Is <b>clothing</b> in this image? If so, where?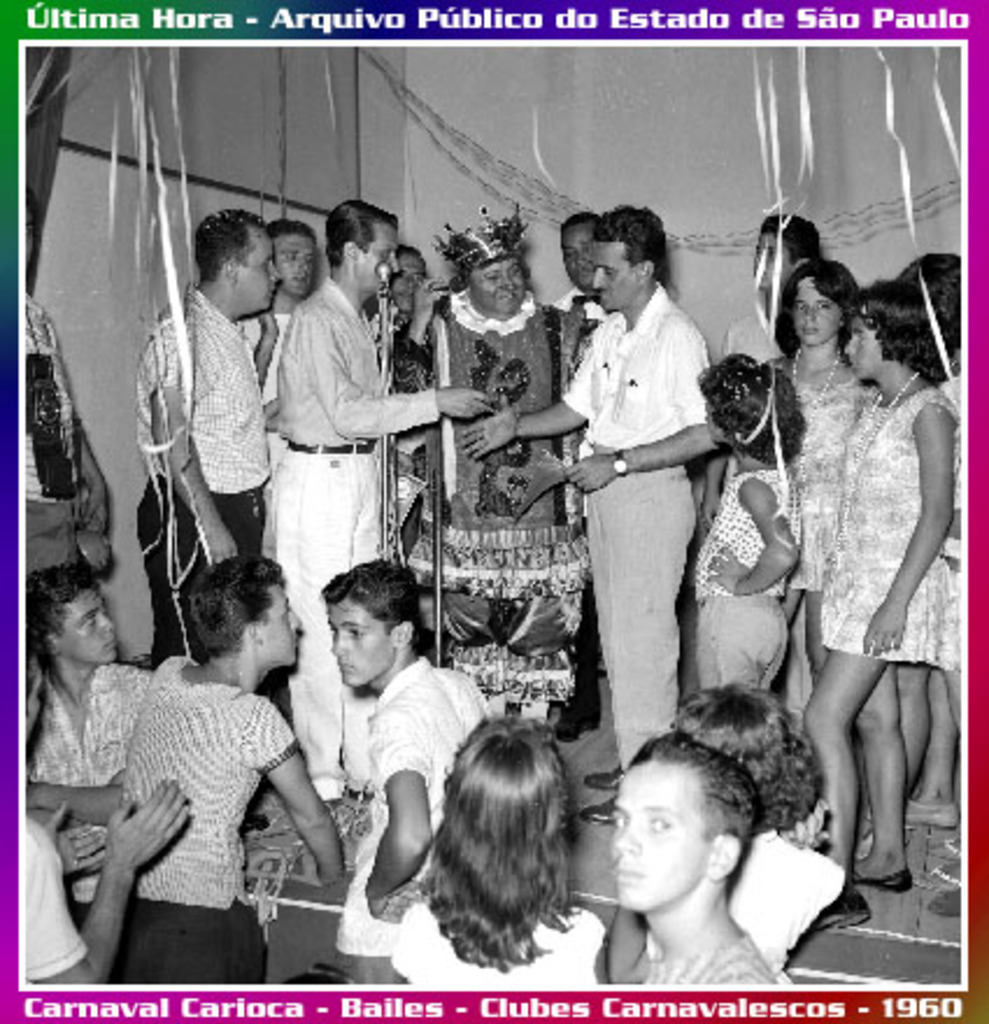
Yes, at {"left": 289, "top": 296, "right": 451, "bottom": 454}.
